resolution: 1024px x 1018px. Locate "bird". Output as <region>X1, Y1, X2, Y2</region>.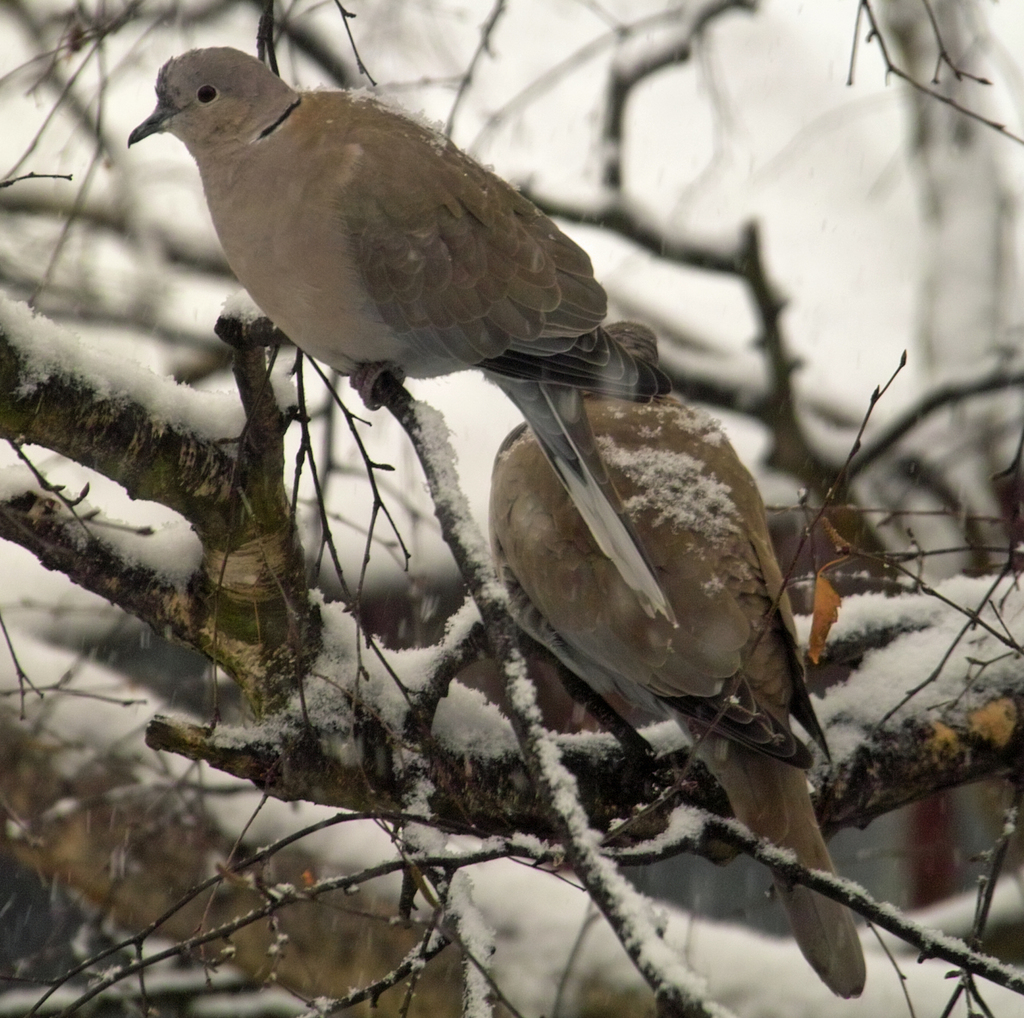
<region>485, 319, 873, 1003</region>.
